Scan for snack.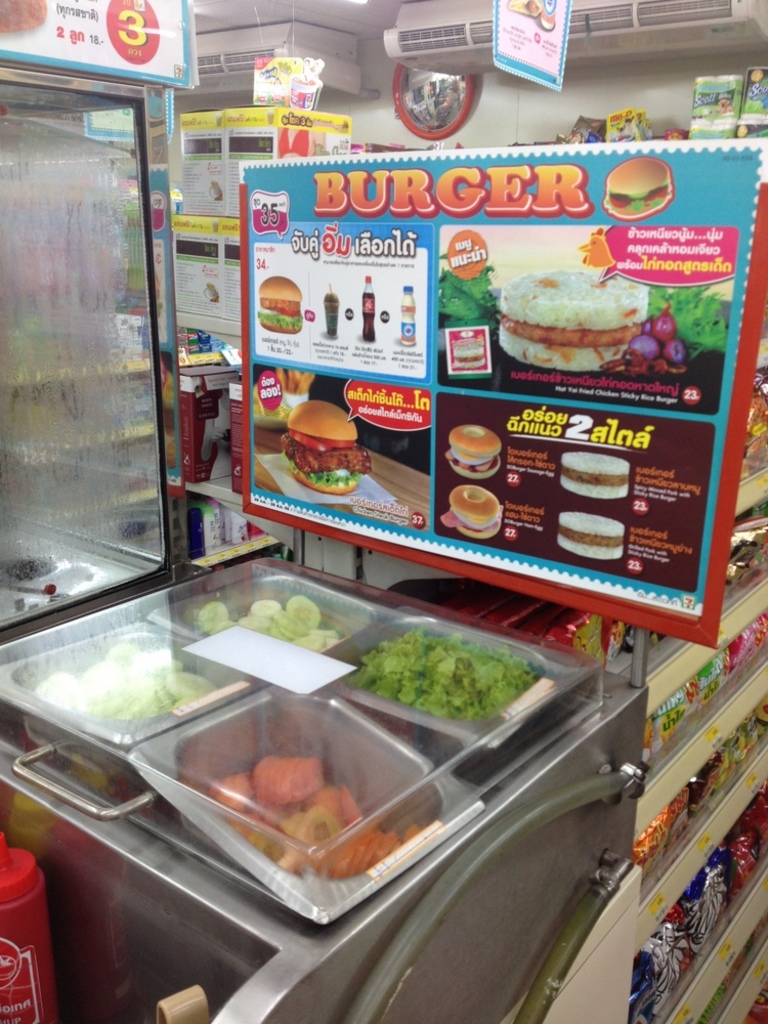
Scan result: 563/454/641/496.
